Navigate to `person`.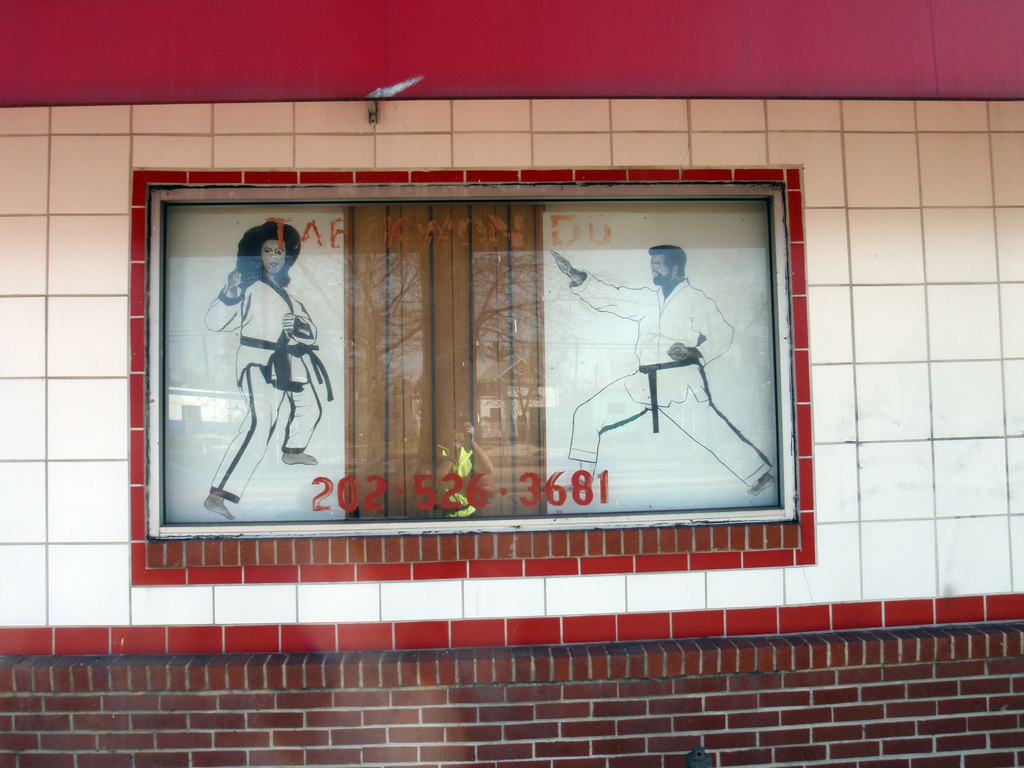
Navigation target: bbox=(198, 208, 309, 511).
